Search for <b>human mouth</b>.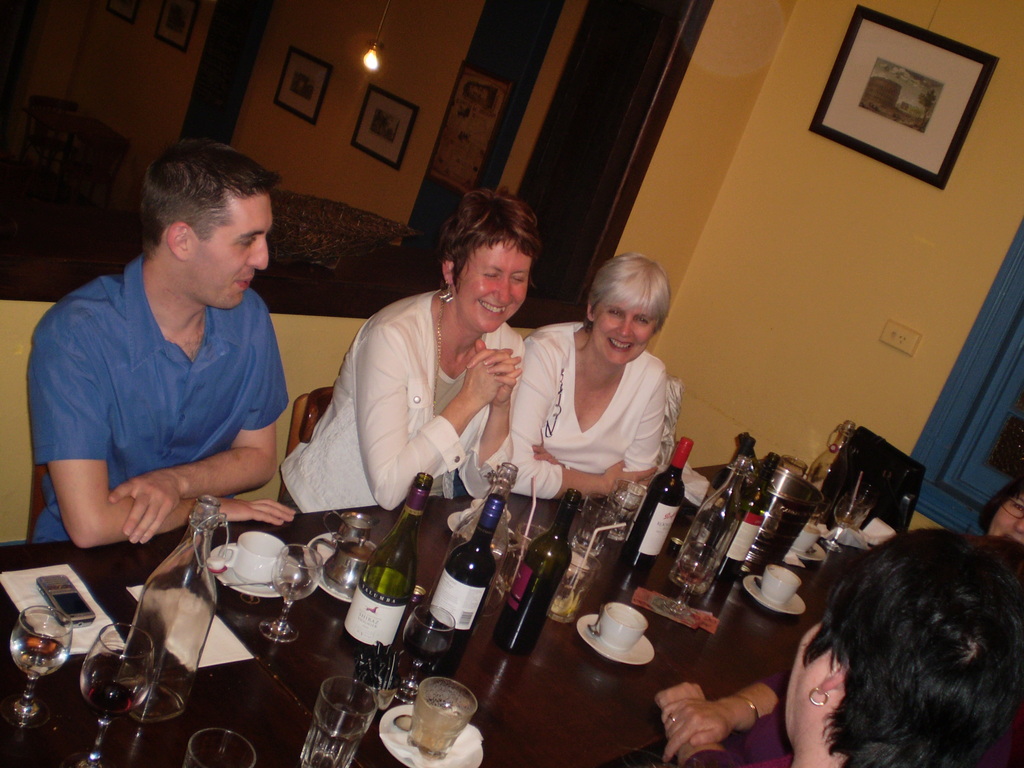
Found at box(607, 338, 632, 347).
